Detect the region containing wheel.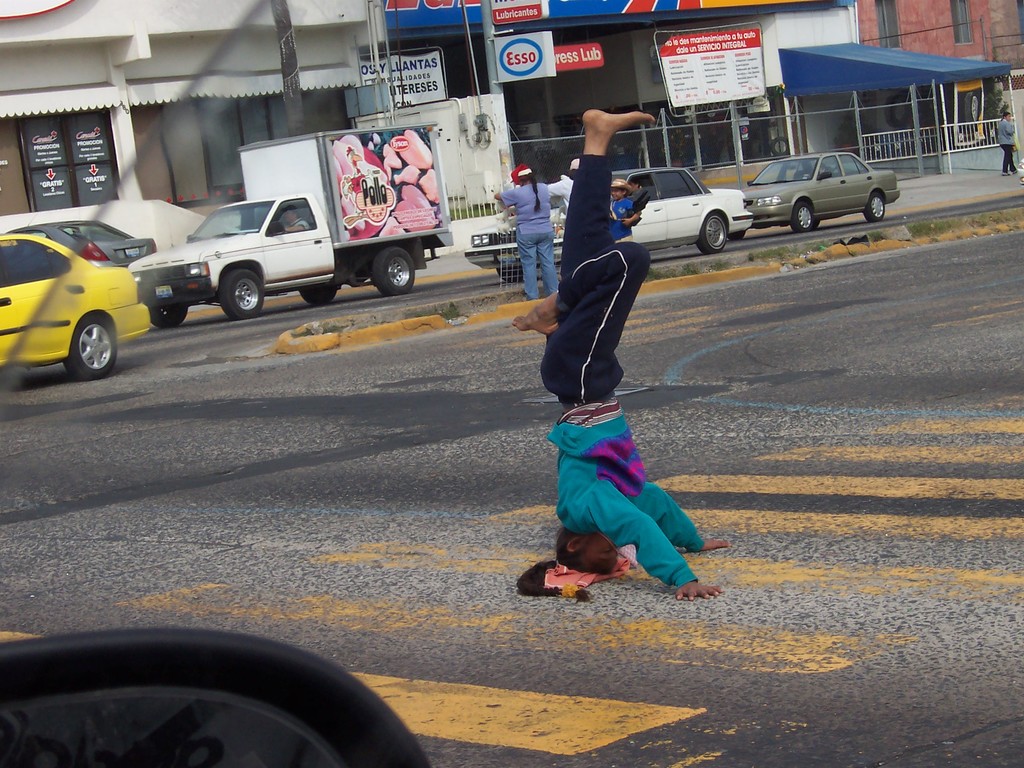
(x1=793, y1=201, x2=812, y2=234).
